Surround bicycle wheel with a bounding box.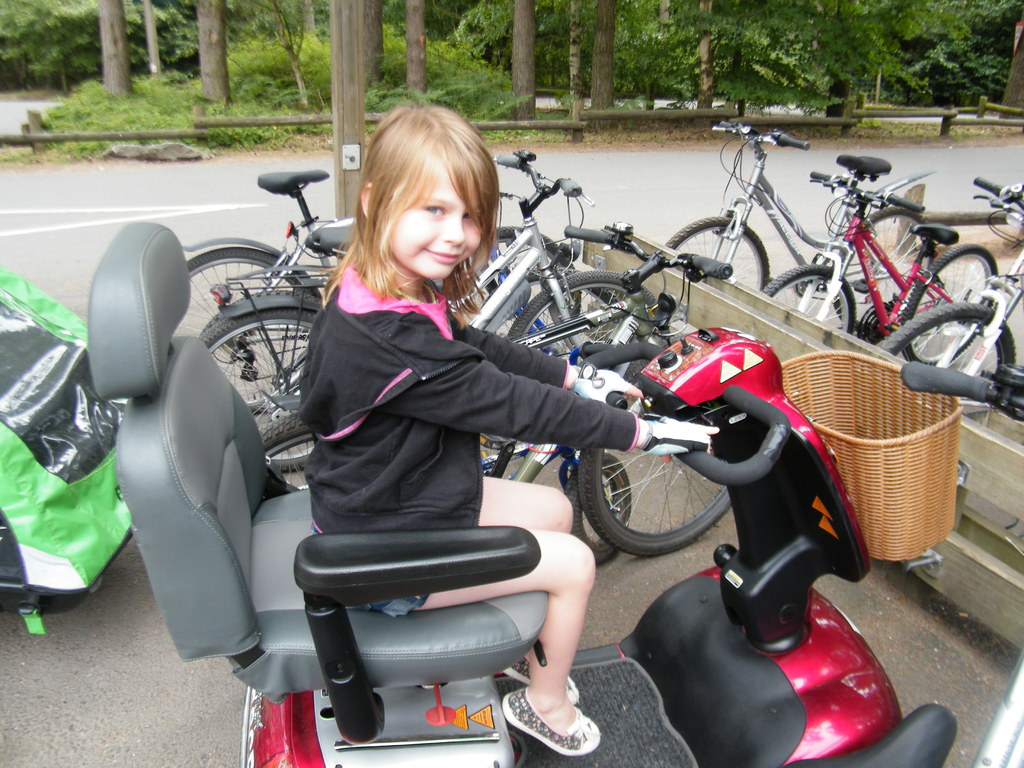
(173, 300, 322, 463).
